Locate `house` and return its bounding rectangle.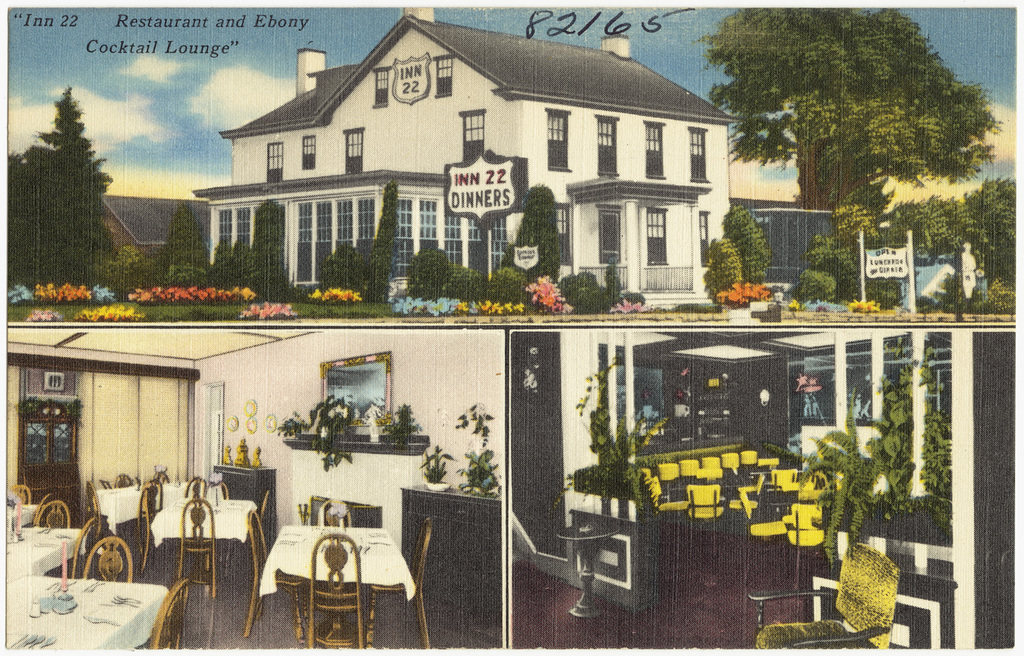
bbox(511, 328, 1016, 653).
